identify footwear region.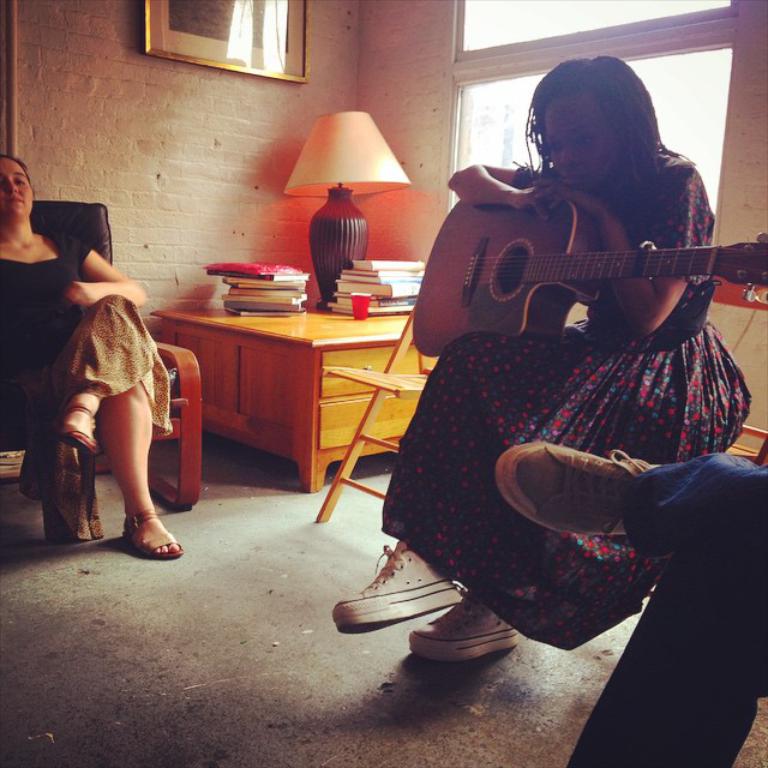
Region: 494,446,655,547.
